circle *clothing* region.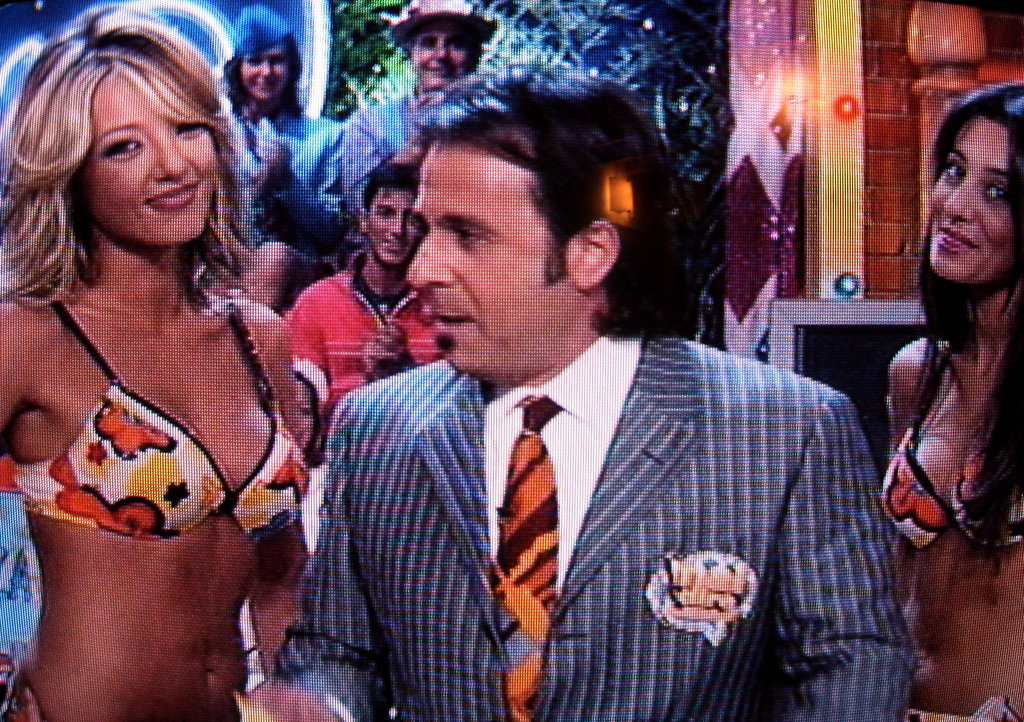
Region: (left=278, top=242, right=441, bottom=431).
